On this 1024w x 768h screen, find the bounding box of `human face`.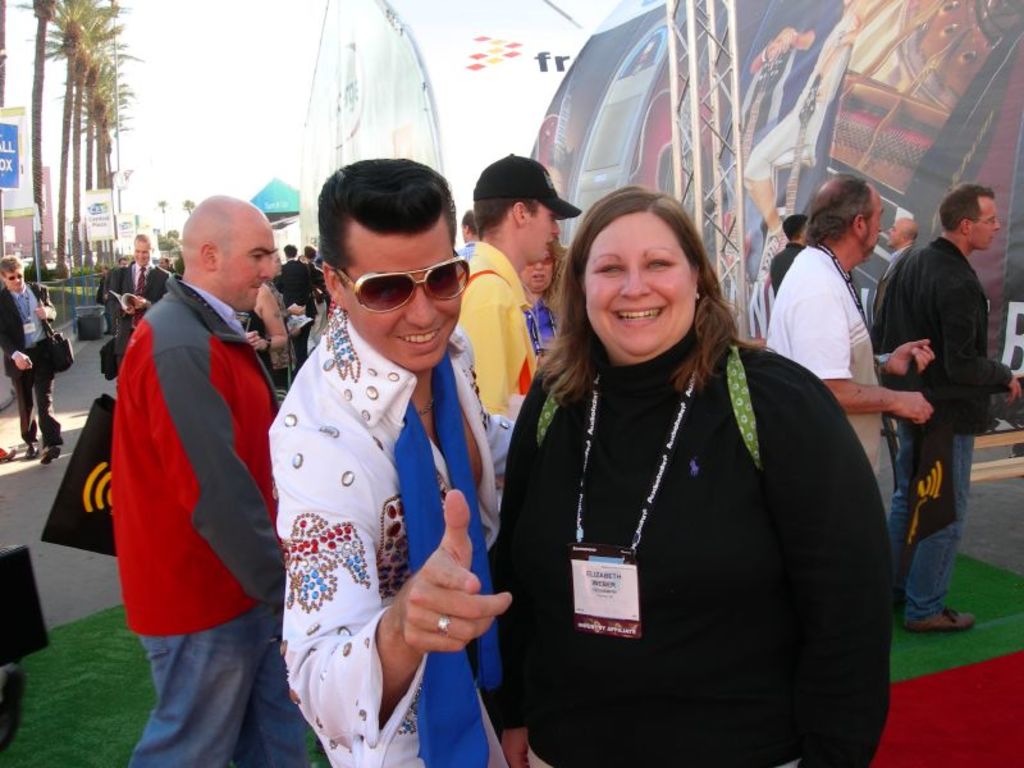
Bounding box: (x1=964, y1=201, x2=1004, y2=250).
